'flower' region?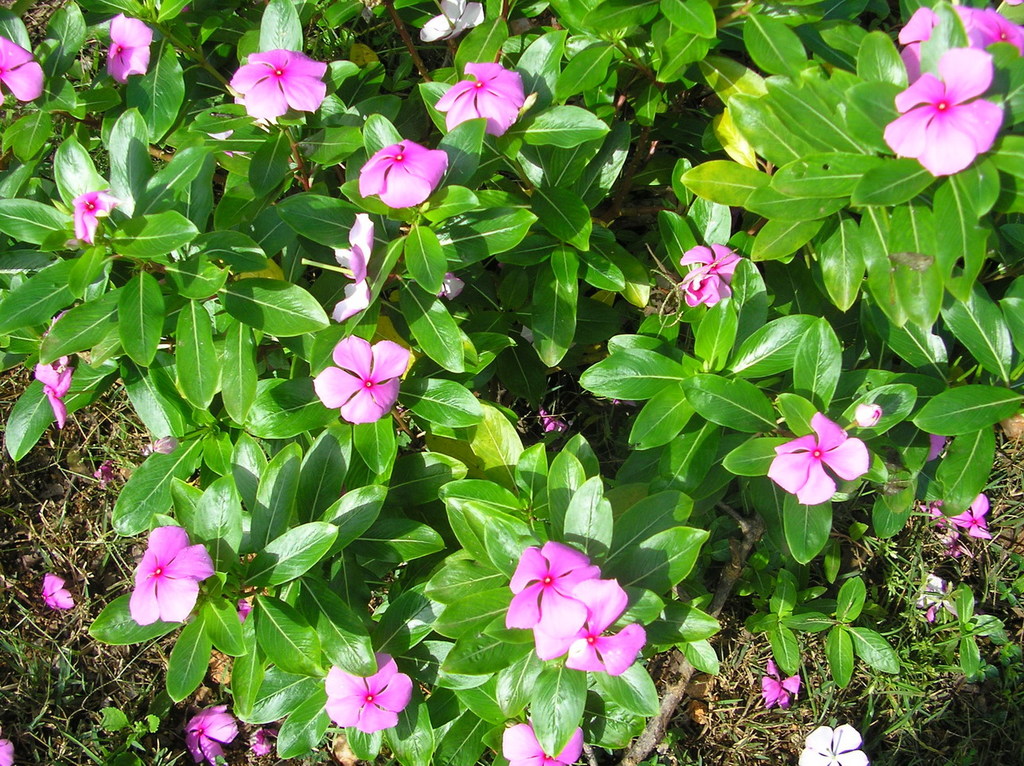
540, 579, 646, 675
